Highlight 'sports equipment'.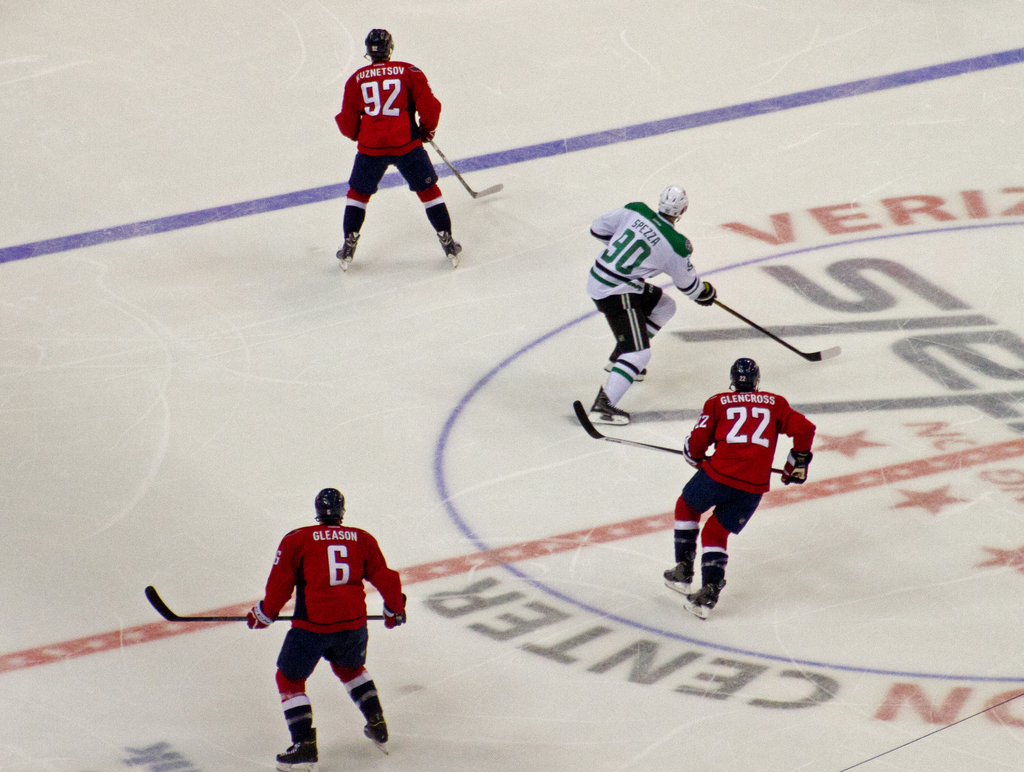
Highlighted region: Rect(381, 596, 406, 629).
